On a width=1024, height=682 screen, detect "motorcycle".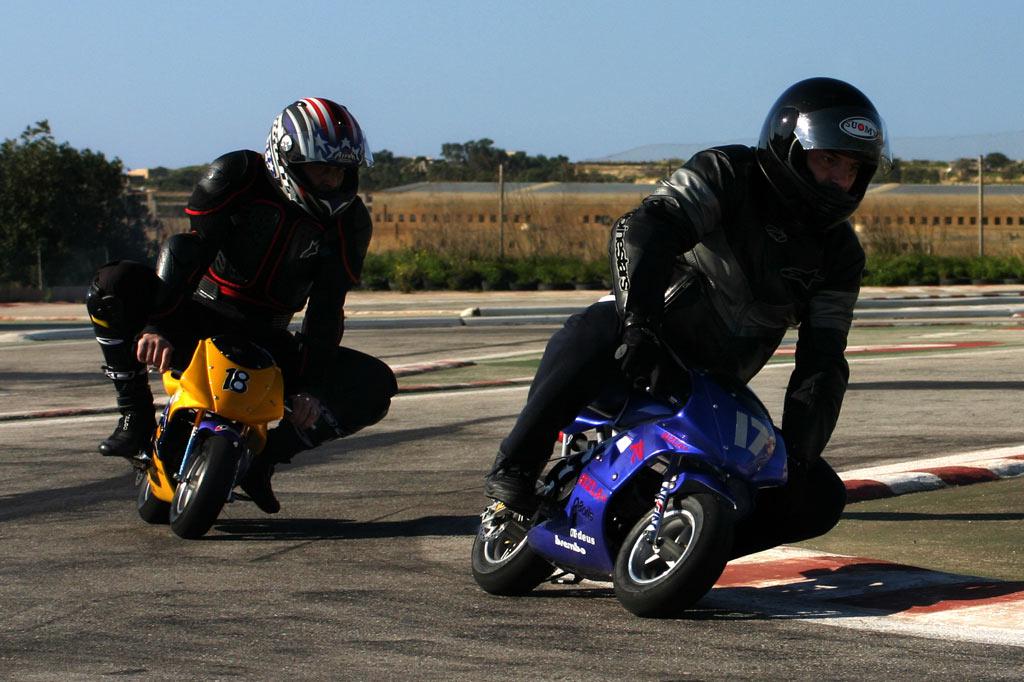
<bbox>466, 189, 791, 620</bbox>.
